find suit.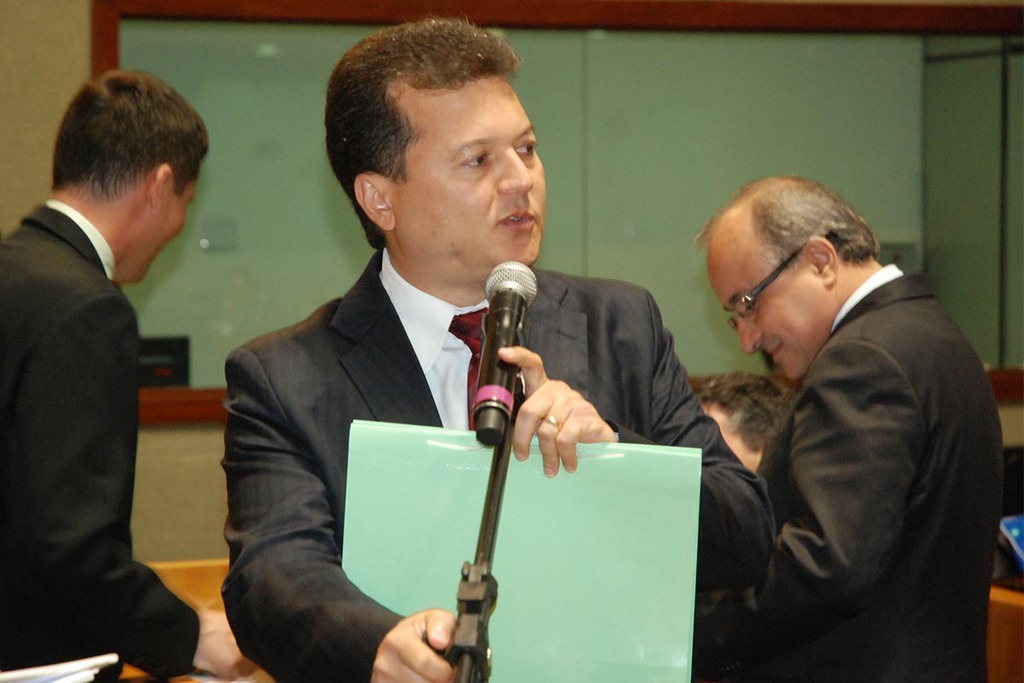
x1=761 y1=259 x2=1009 y2=682.
